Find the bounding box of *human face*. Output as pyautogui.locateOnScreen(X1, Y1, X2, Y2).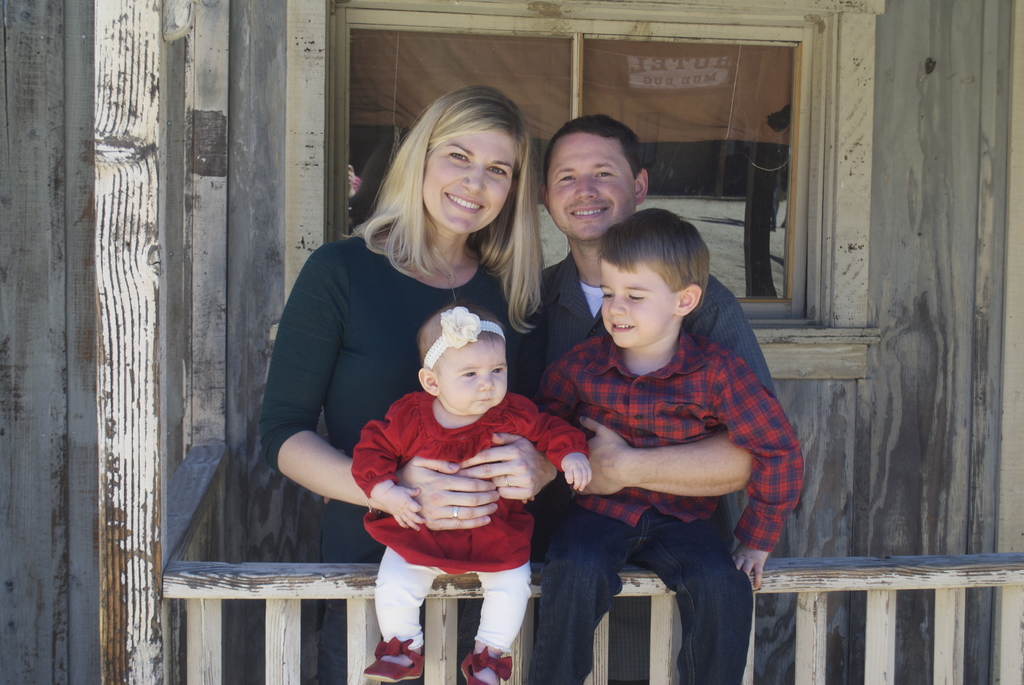
pyautogui.locateOnScreen(598, 261, 671, 348).
